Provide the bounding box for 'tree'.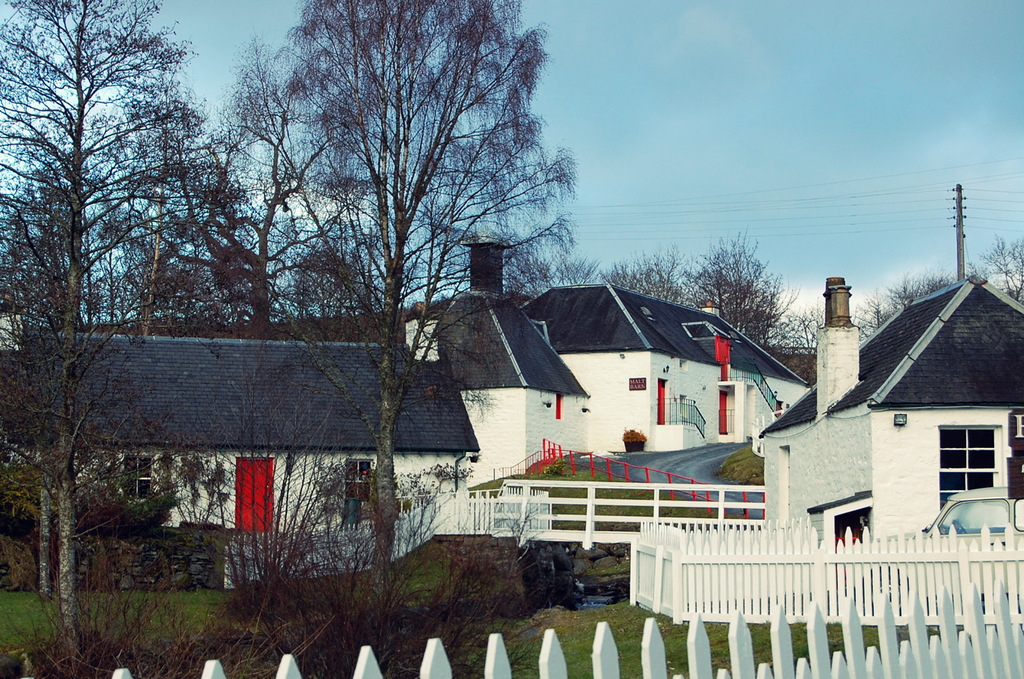
968,227,1023,316.
